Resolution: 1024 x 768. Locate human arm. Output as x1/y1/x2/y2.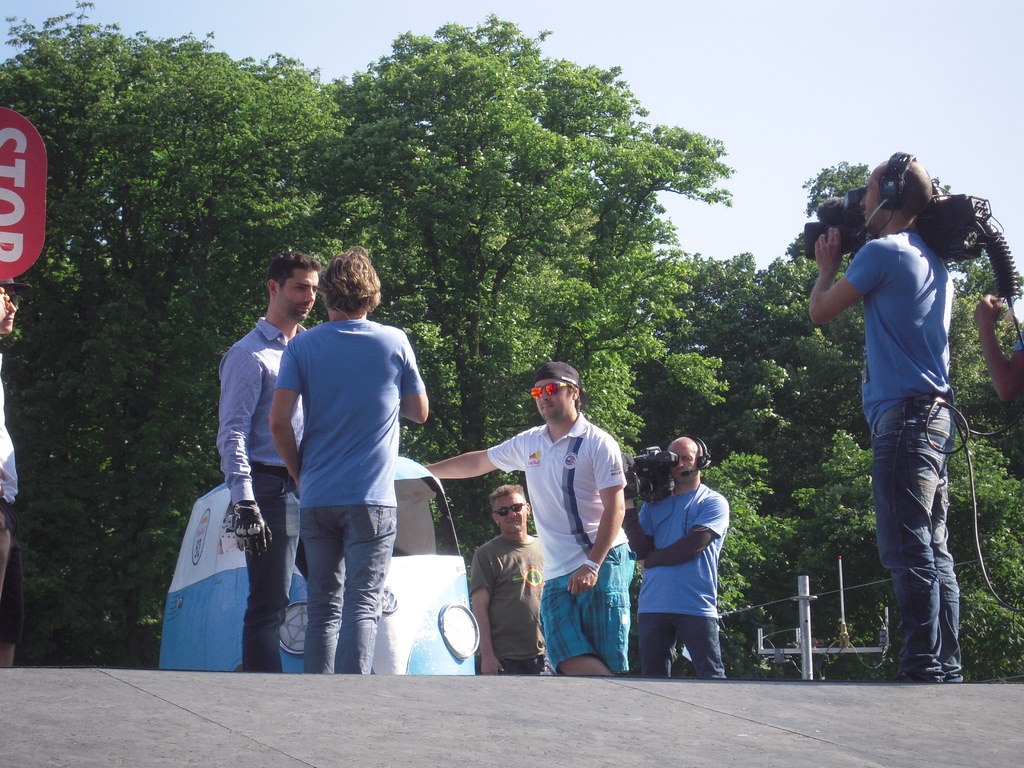
808/225/884/321.
